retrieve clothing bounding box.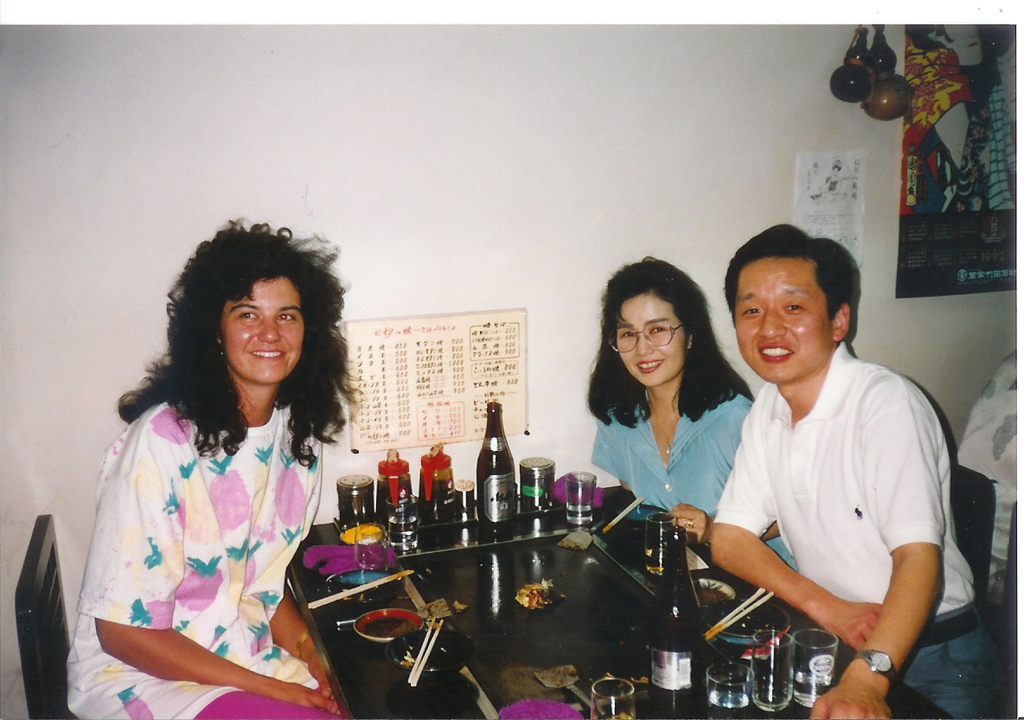
Bounding box: {"left": 714, "top": 340, "right": 1007, "bottom": 719}.
